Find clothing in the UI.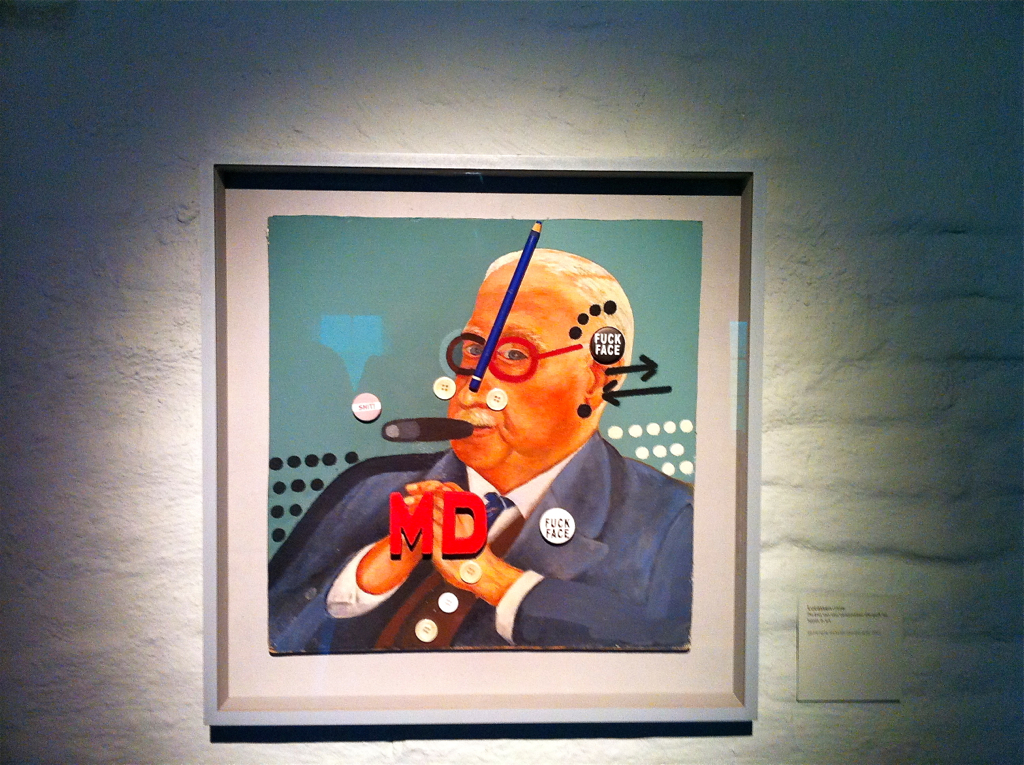
UI element at <box>273,433,695,645</box>.
